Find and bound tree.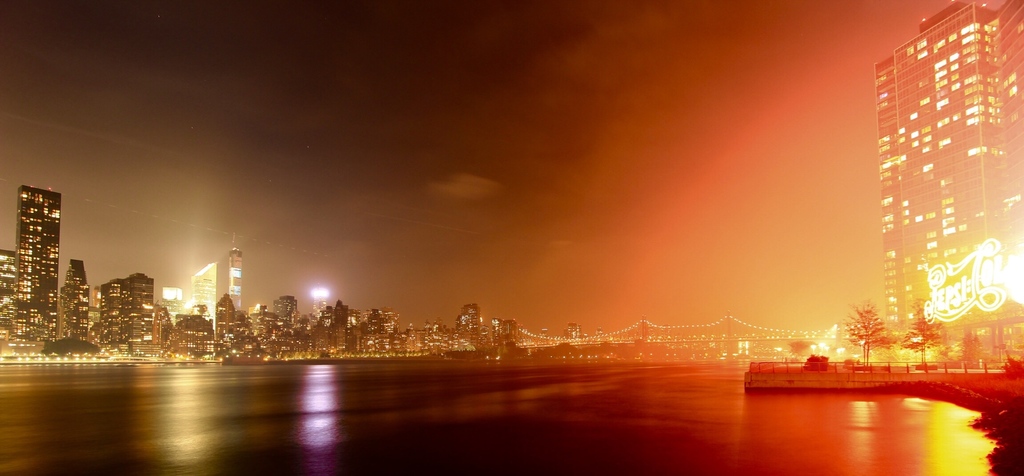
Bound: 842 299 887 364.
